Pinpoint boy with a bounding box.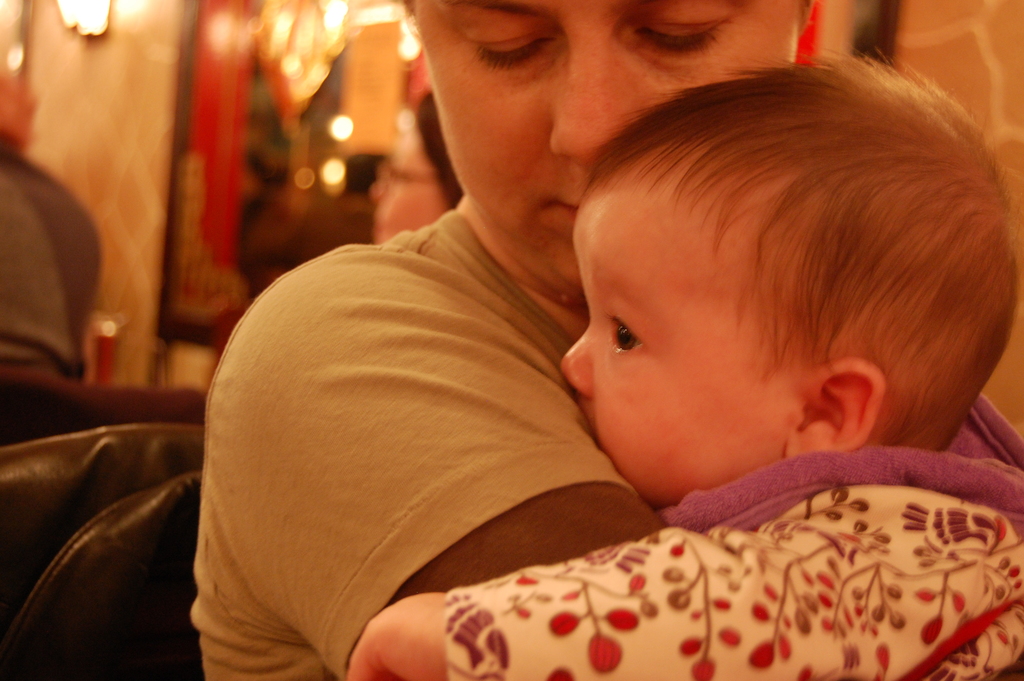
[346,49,1023,680].
